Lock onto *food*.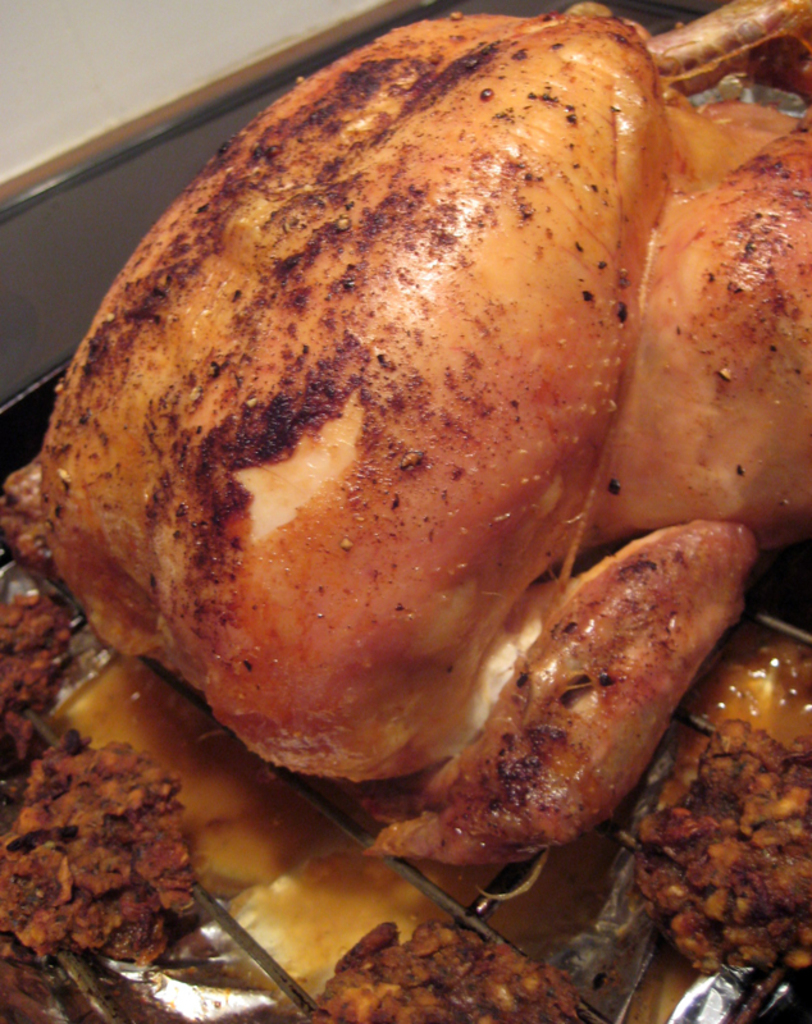
Locked: select_region(0, 0, 811, 1023).
